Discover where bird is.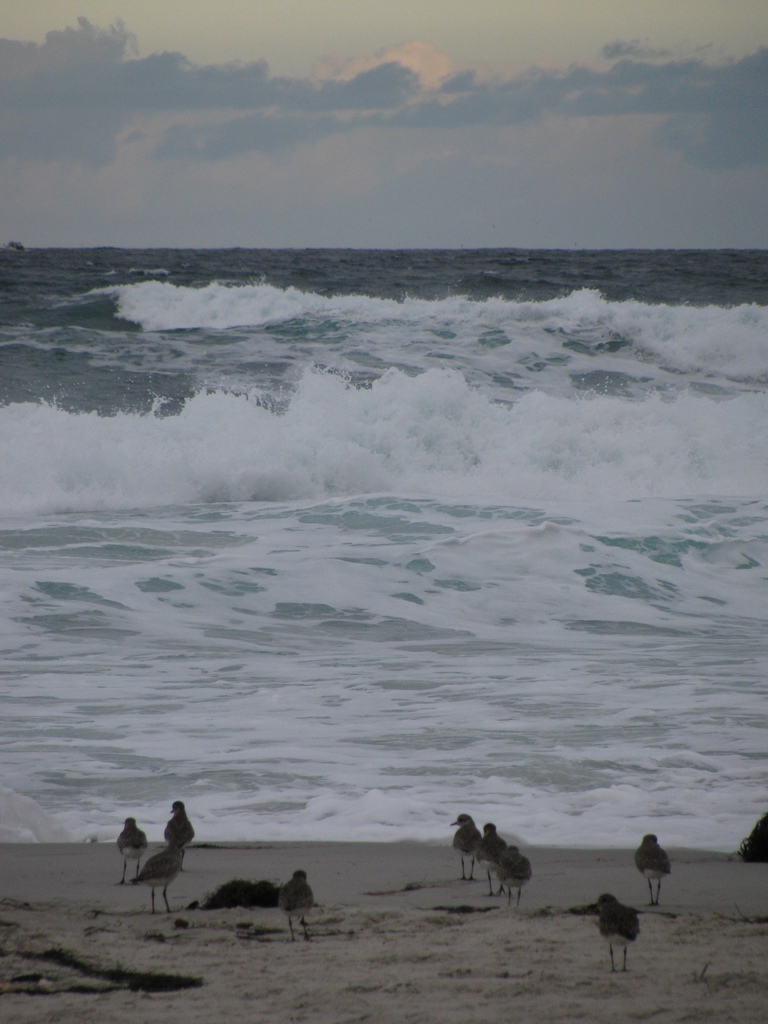
Discovered at <bbox>635, 829, 673, 911</bbox>.
